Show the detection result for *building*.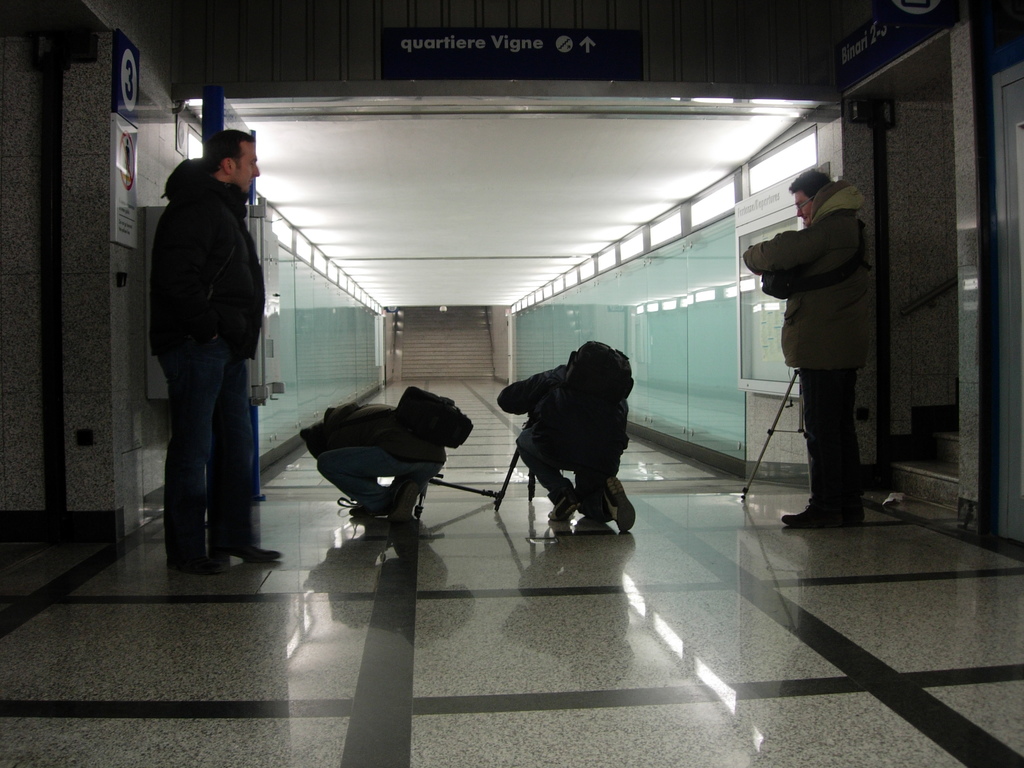
bbox=(0, 0, 1023, 766).
